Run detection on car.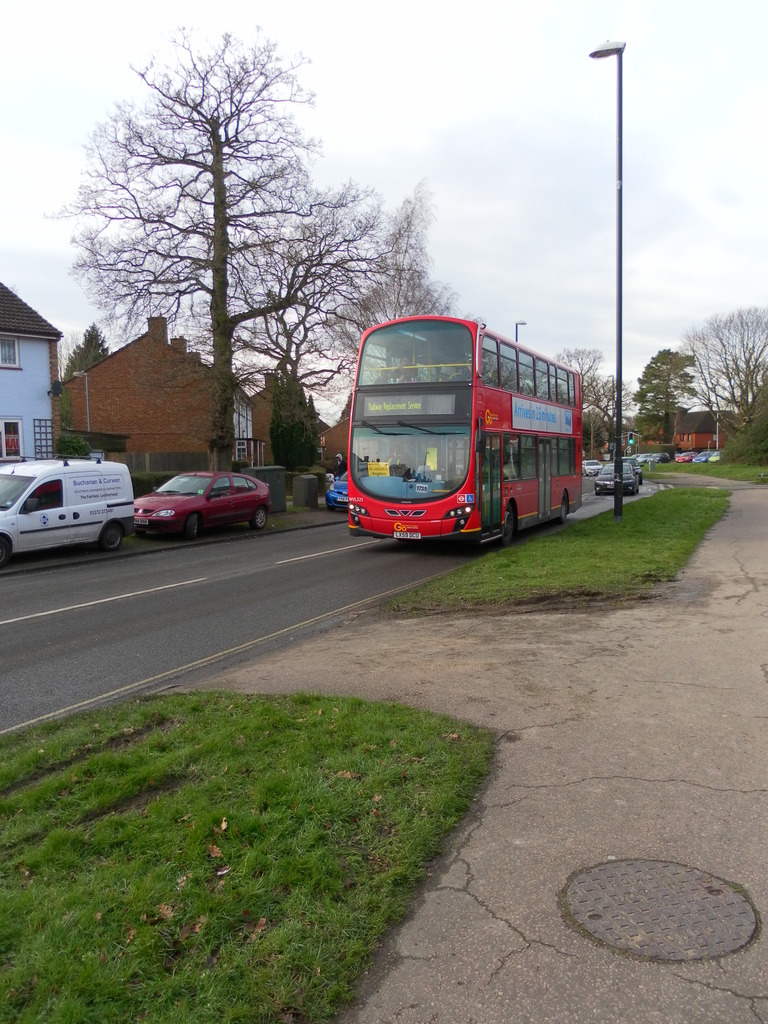
Result: bbox=[595, 461, 644, 496].
